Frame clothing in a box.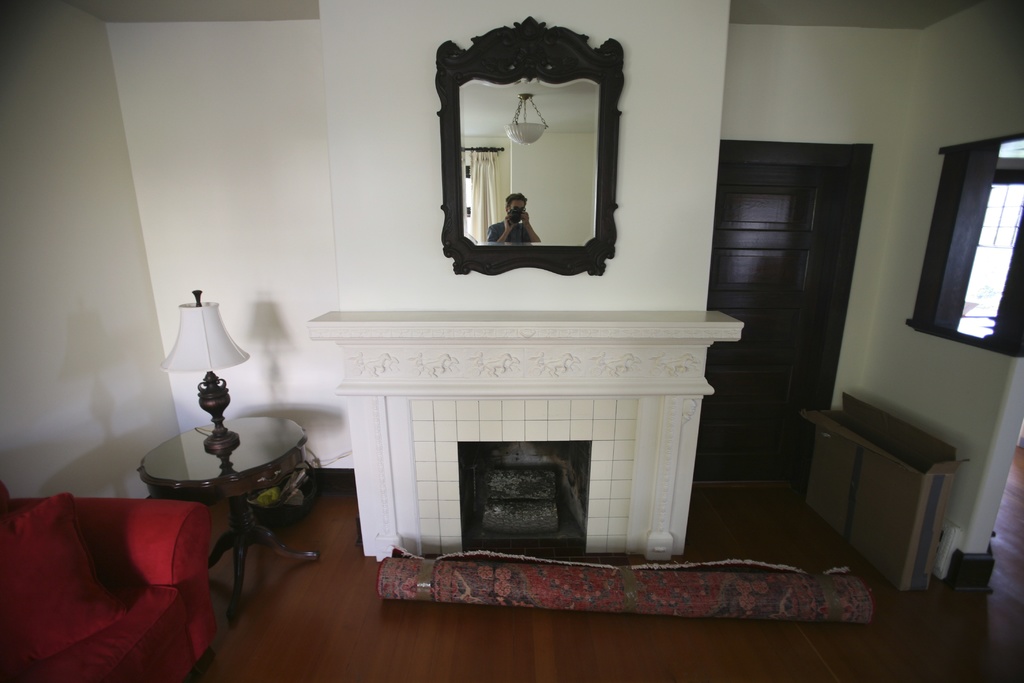
[x1=483, y1=220, x2=530, y2=240].
